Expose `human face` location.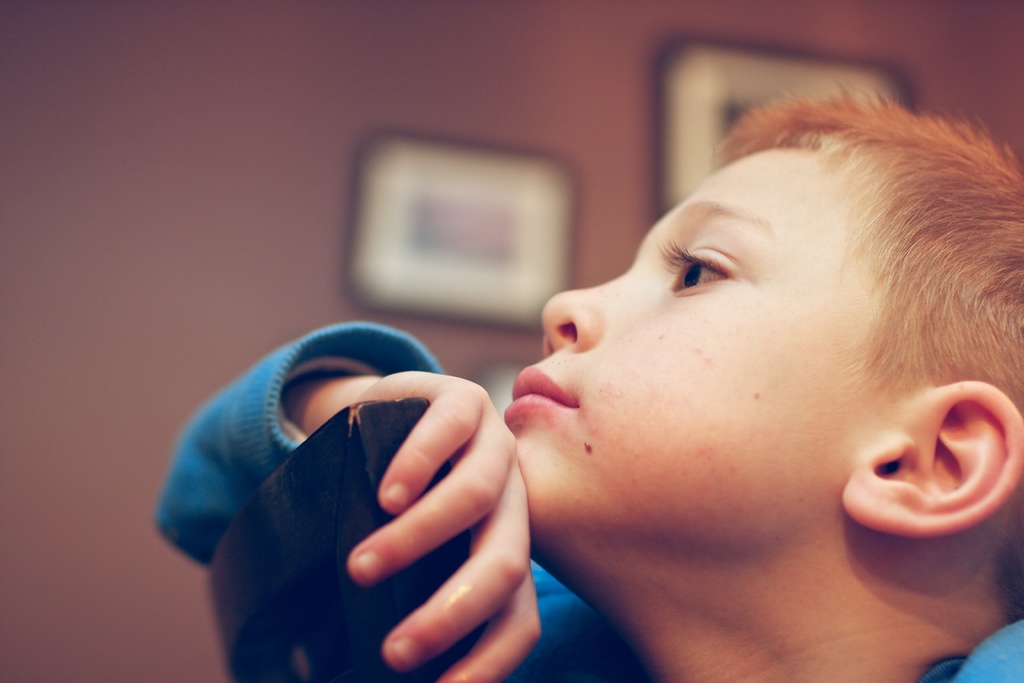
Exposed at rect(502, 147, 912, 537).
